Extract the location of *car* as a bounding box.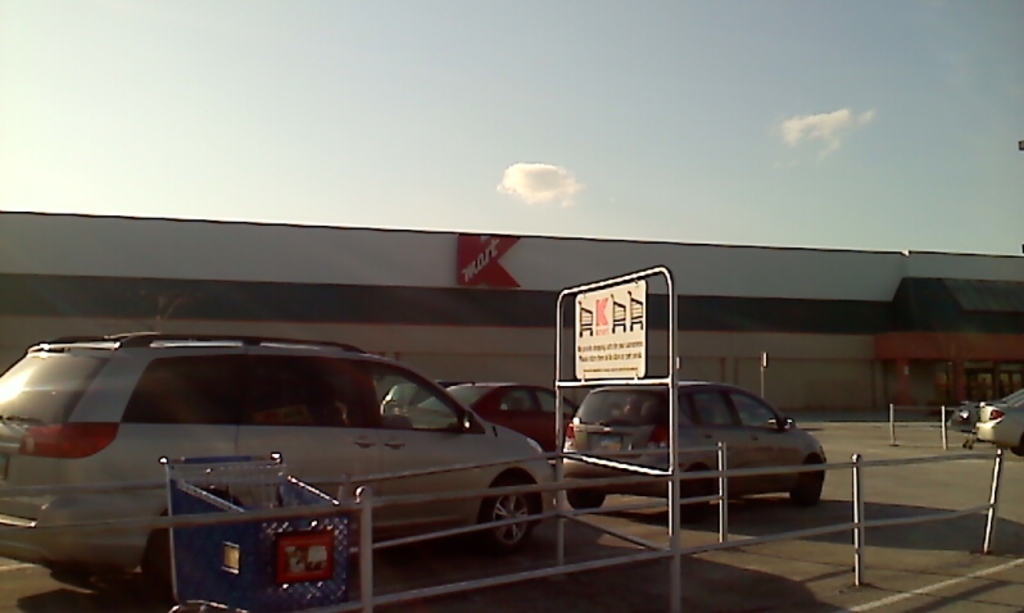
x1=412, y1=376, x2=584, y2=444.
